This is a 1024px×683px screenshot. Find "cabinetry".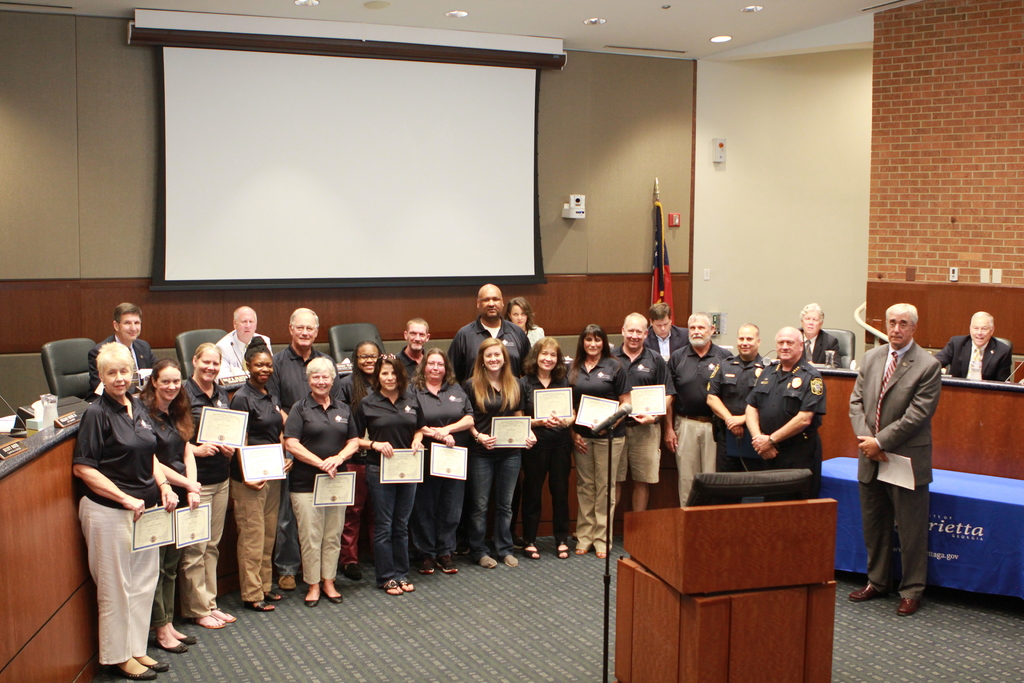
Bounding box: <region>0, 390, 118, 682</region>.
